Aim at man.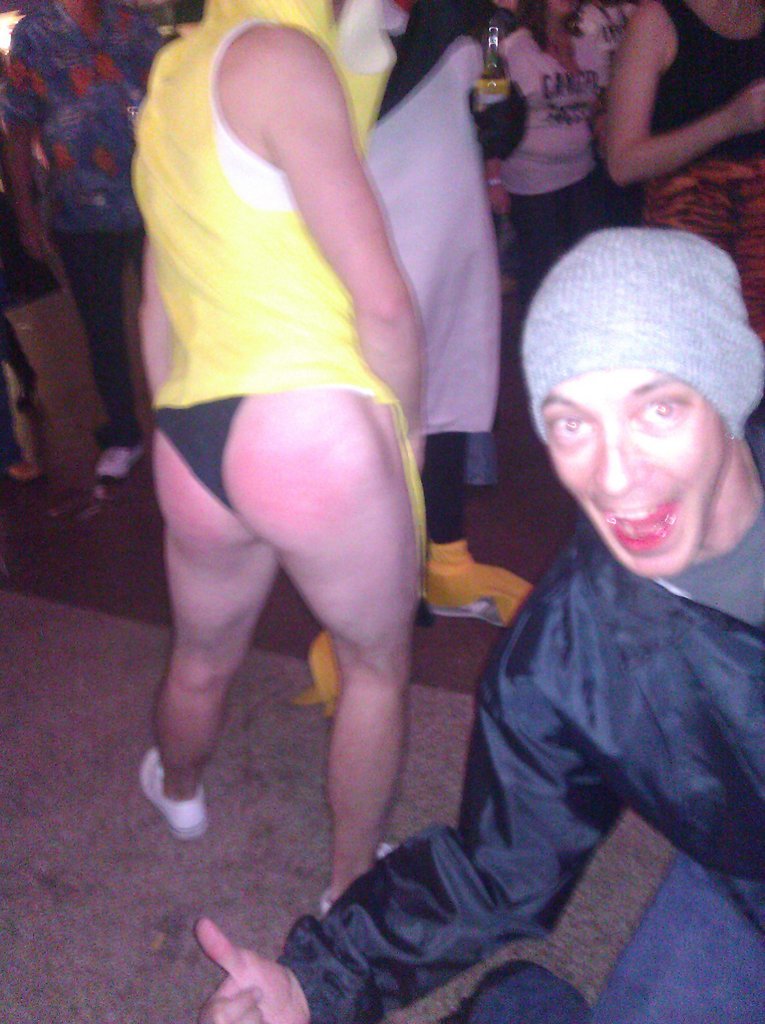
Aimed at Rect(311, 0, 533, 710).
